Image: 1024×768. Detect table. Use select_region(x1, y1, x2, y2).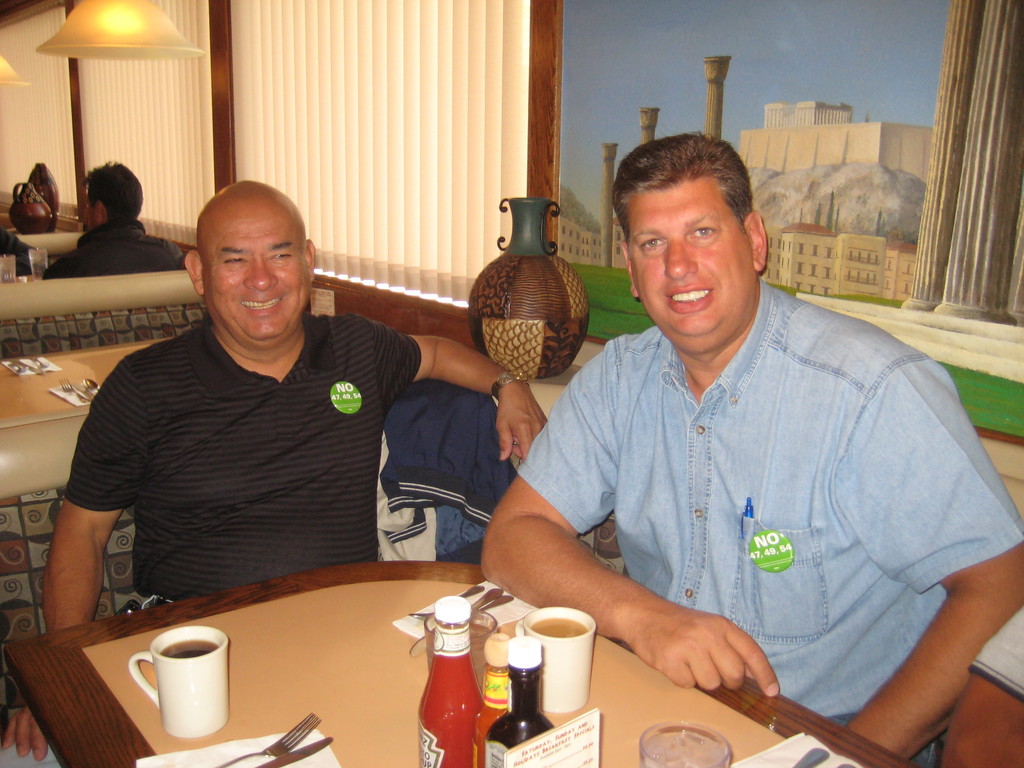
select_region(0, 335, 172, 429).
